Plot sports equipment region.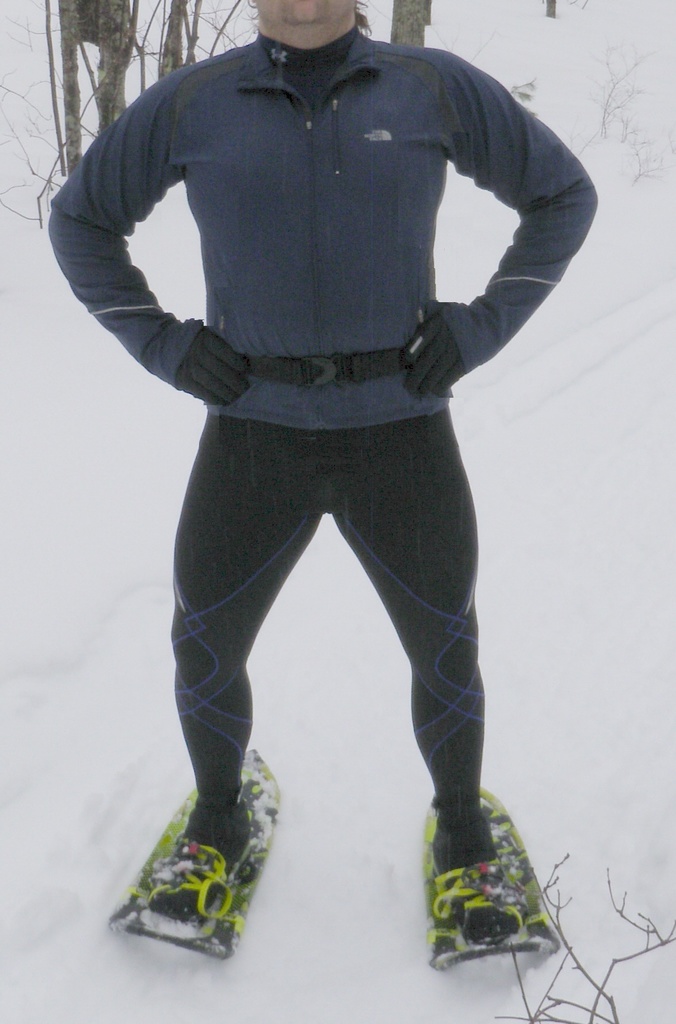
Plotted at 104 748 287 956.
